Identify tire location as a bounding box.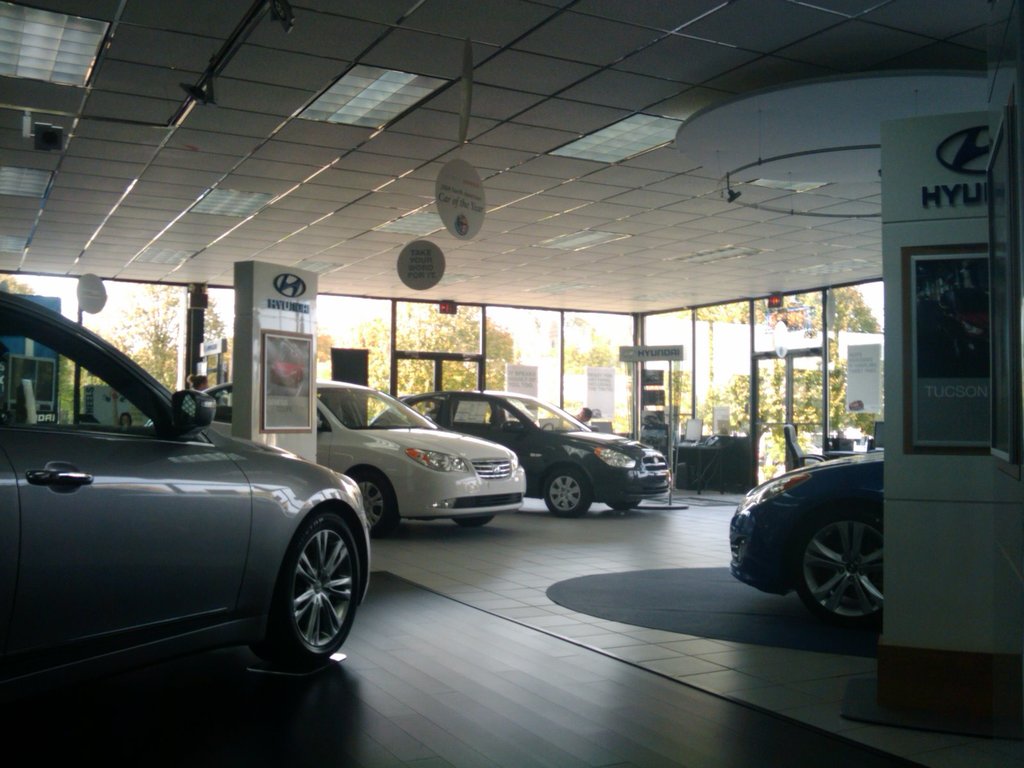
bbox=[792, 517, 891, 628].
